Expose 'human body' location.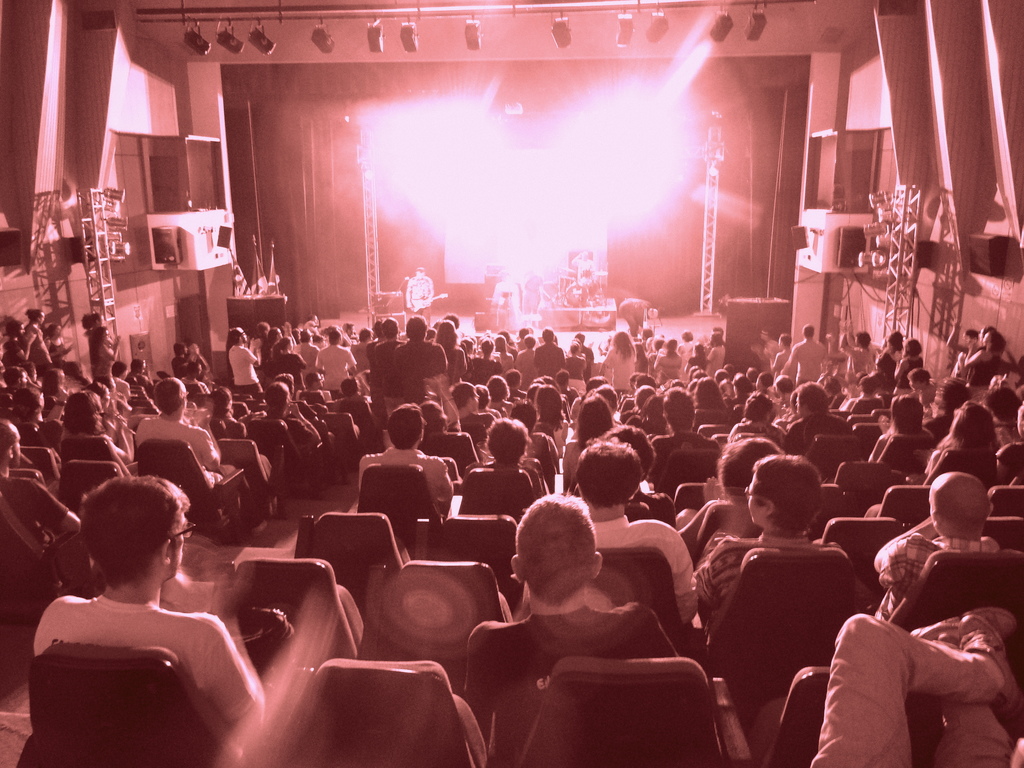
Exposed at x1=618, y1=297, x2=657, y2=334.
